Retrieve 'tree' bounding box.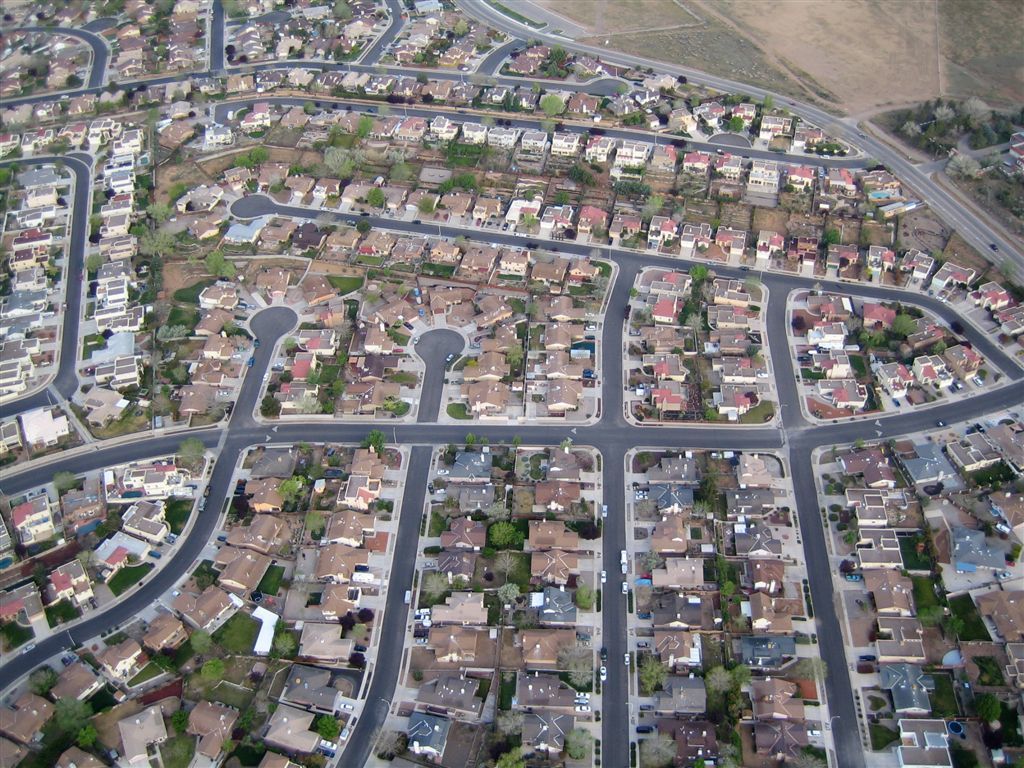
Bounding box: locate(729, 667, 755, 687).
